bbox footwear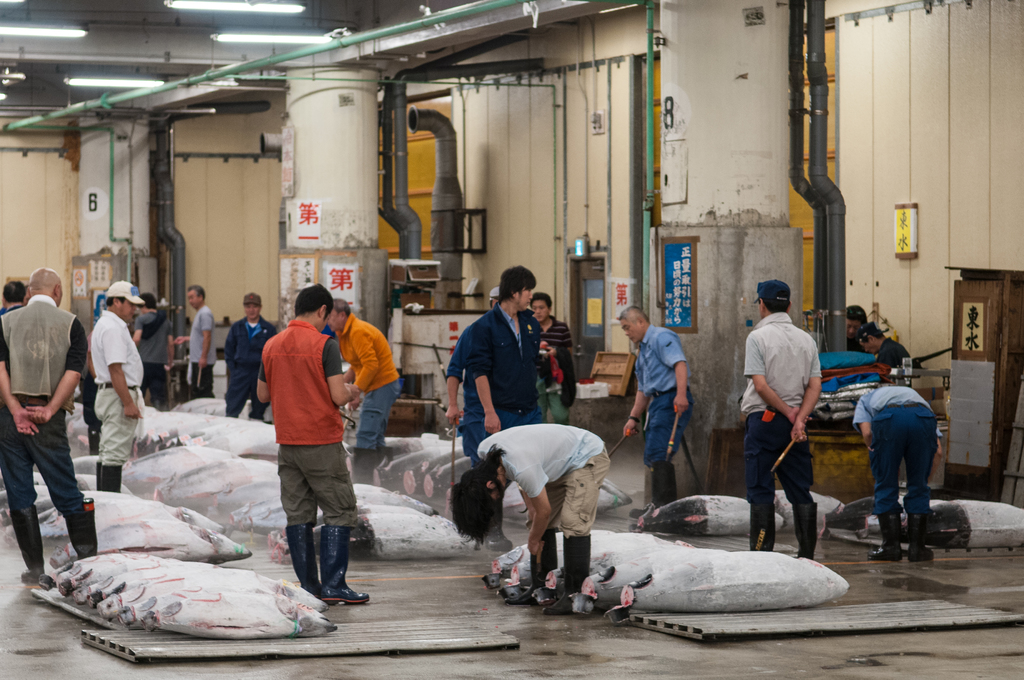
745, 506, 777, 551
